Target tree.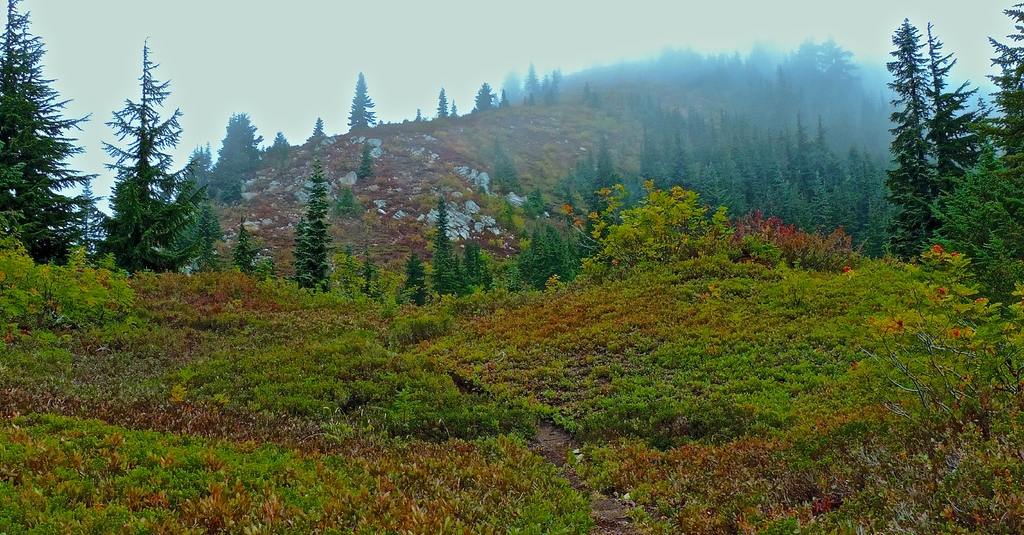
Target region: x1=351, y1=60, x2=366, y2=137.
